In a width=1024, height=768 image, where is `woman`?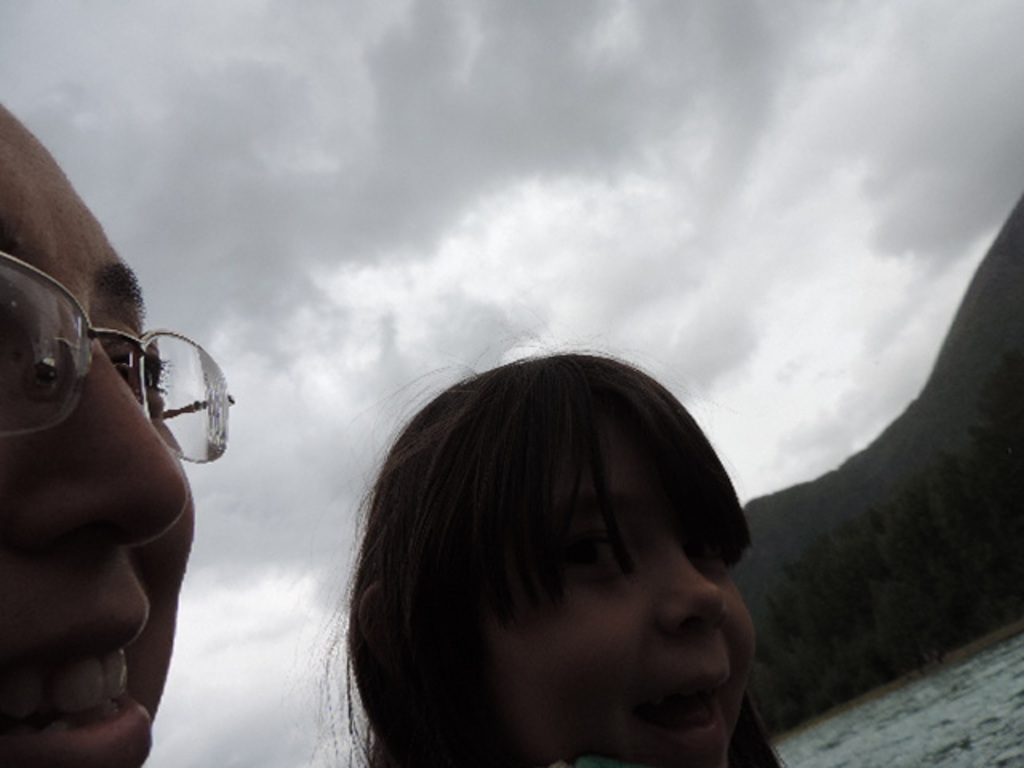
[0, 104, 235, 766].
